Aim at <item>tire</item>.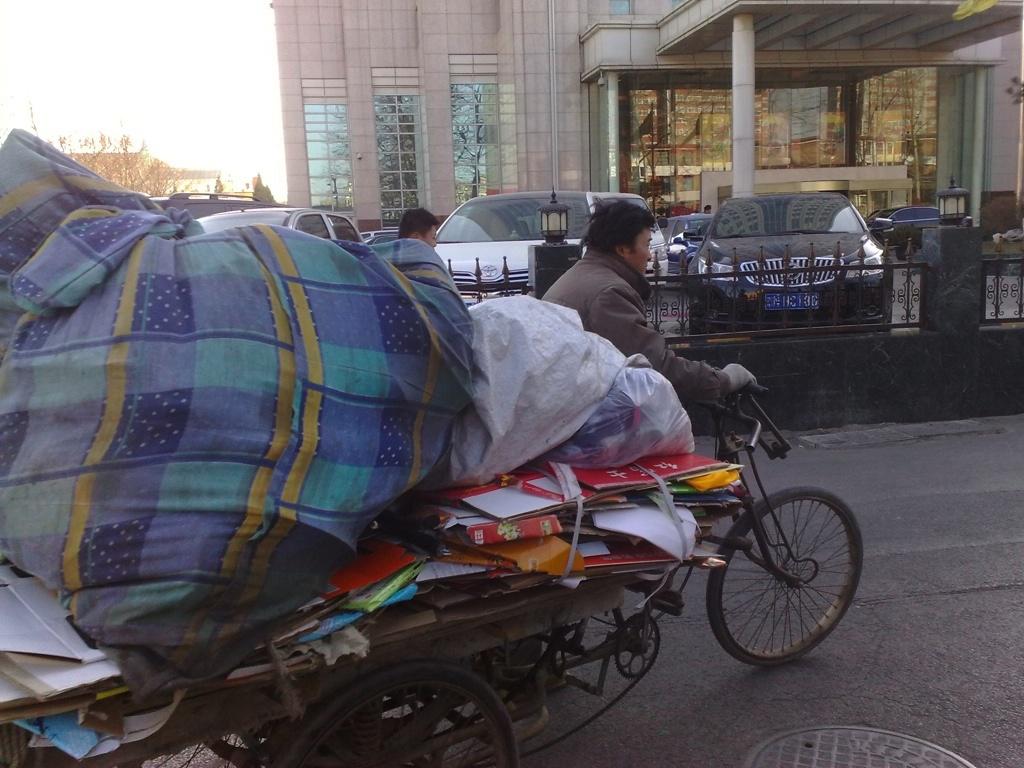
Aimed at <region>894, 241, 916, 259</region>.
